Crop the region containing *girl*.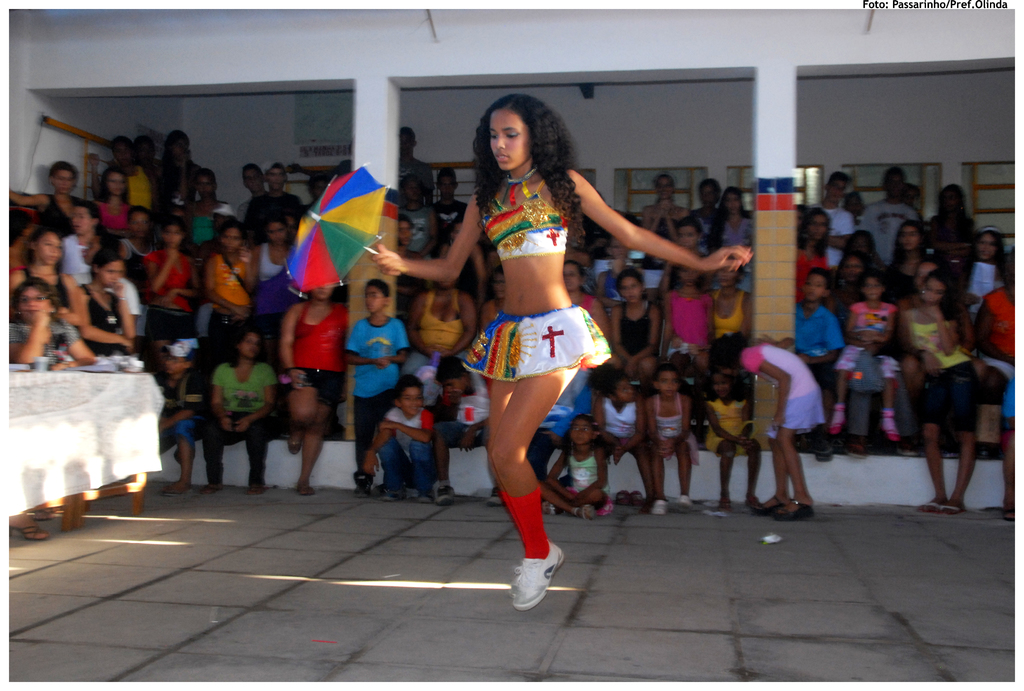
Crop region: region(274, 285, 349, 496).
